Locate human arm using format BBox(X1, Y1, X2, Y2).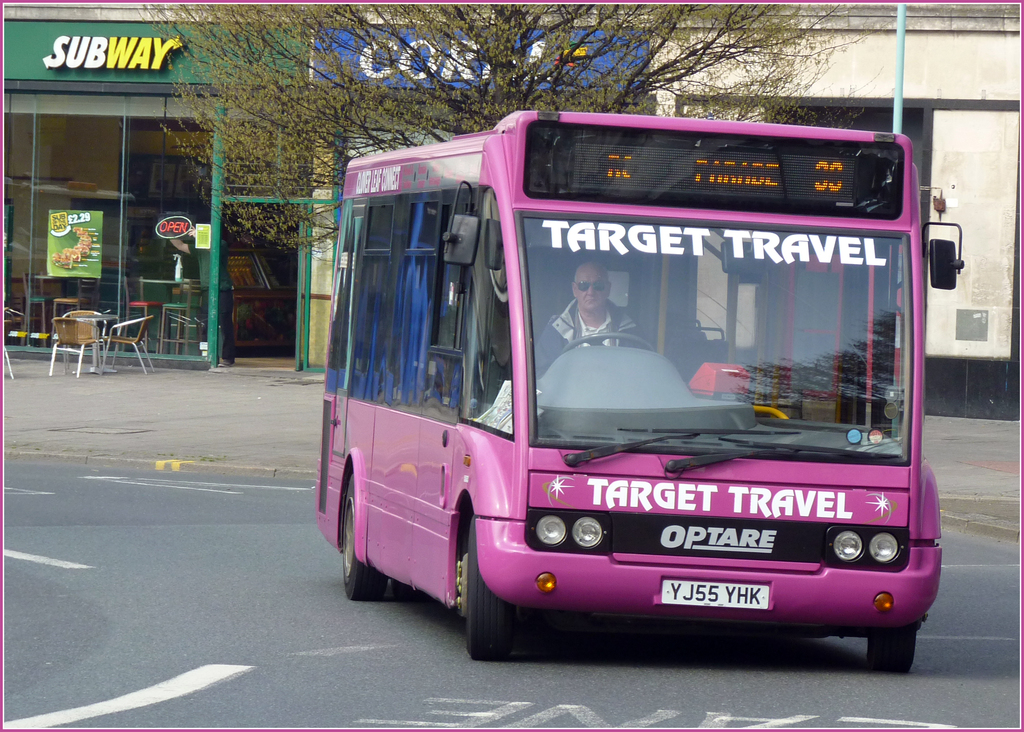
BBox(625, 325, 642, 351).
